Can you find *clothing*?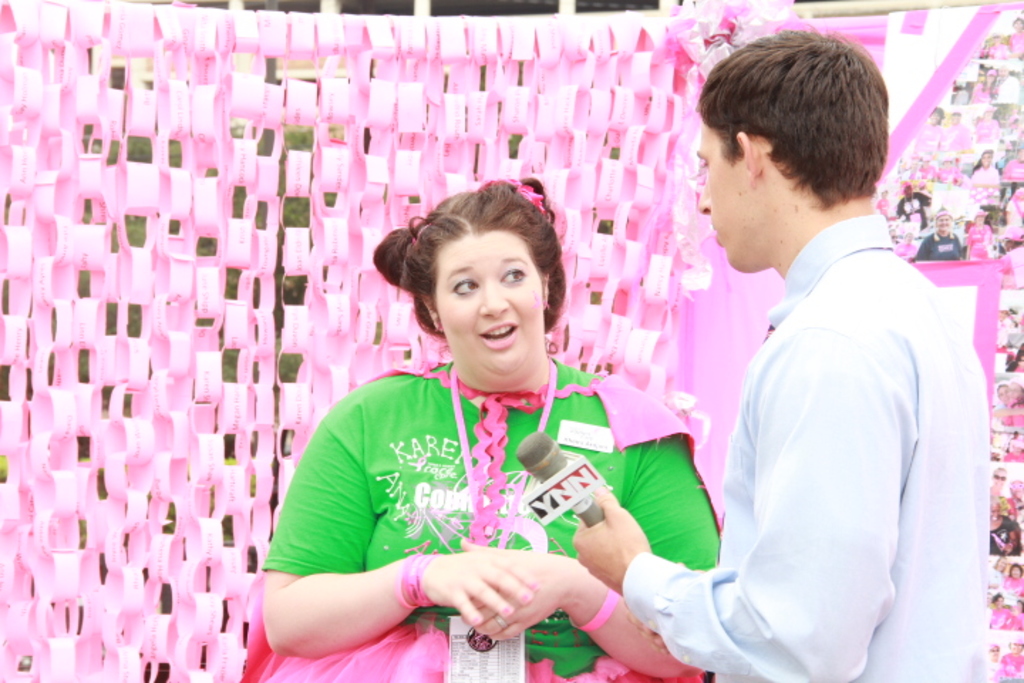
Yes, bounding box: rect(940, 120, 970, 152).
